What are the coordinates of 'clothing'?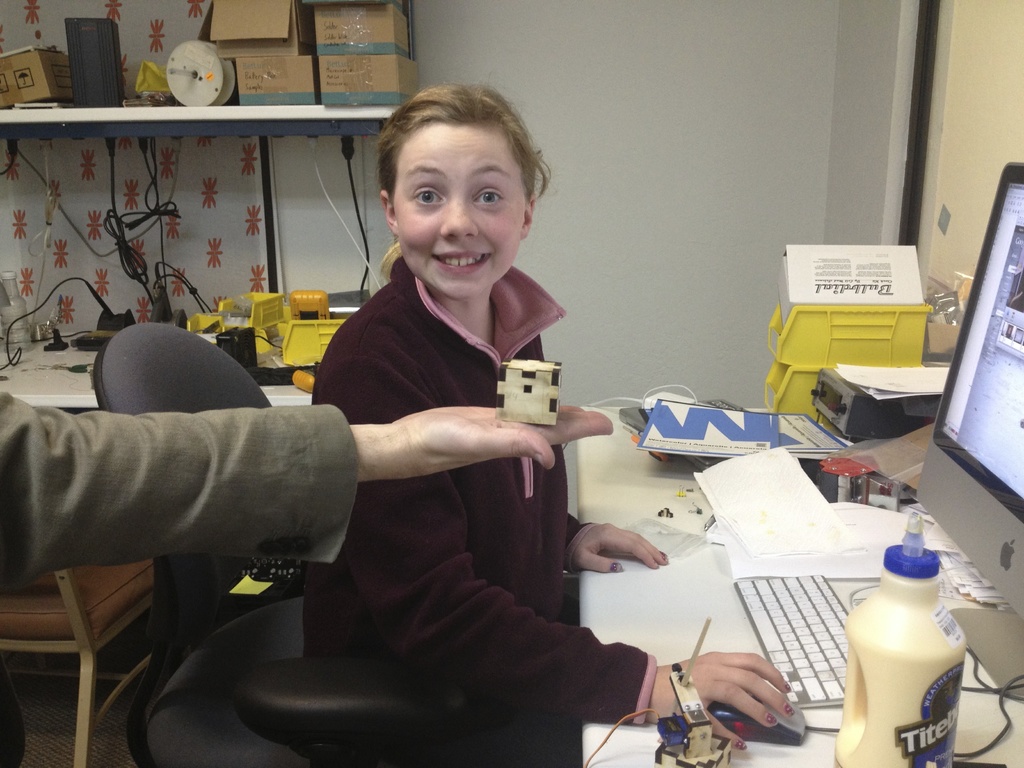
<bbox>0, 387, 358, 609</bbox>.
